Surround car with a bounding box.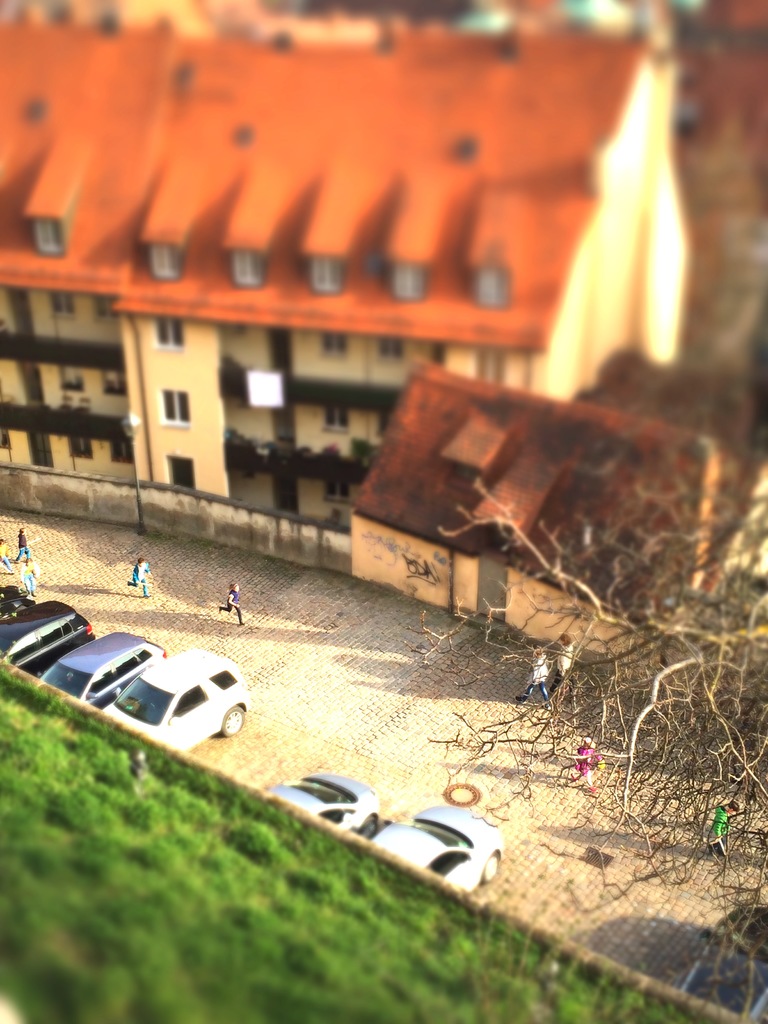
<box>103,648,250,748</box>.
